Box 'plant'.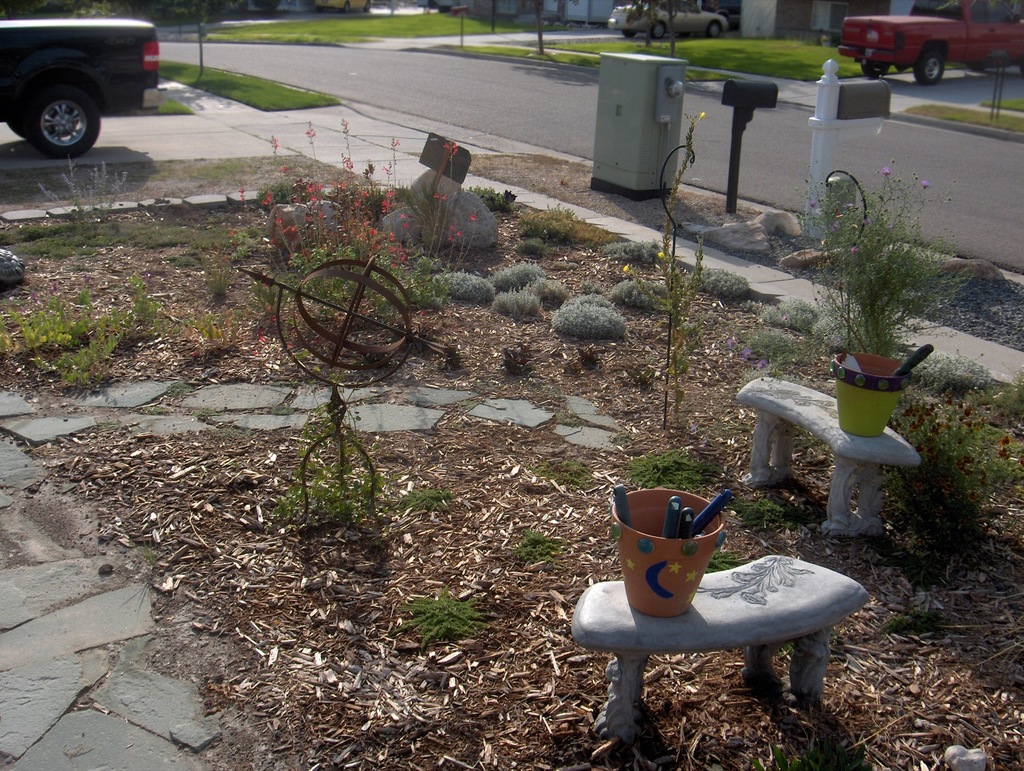
<region>546, 299, 628, 335</region>.
